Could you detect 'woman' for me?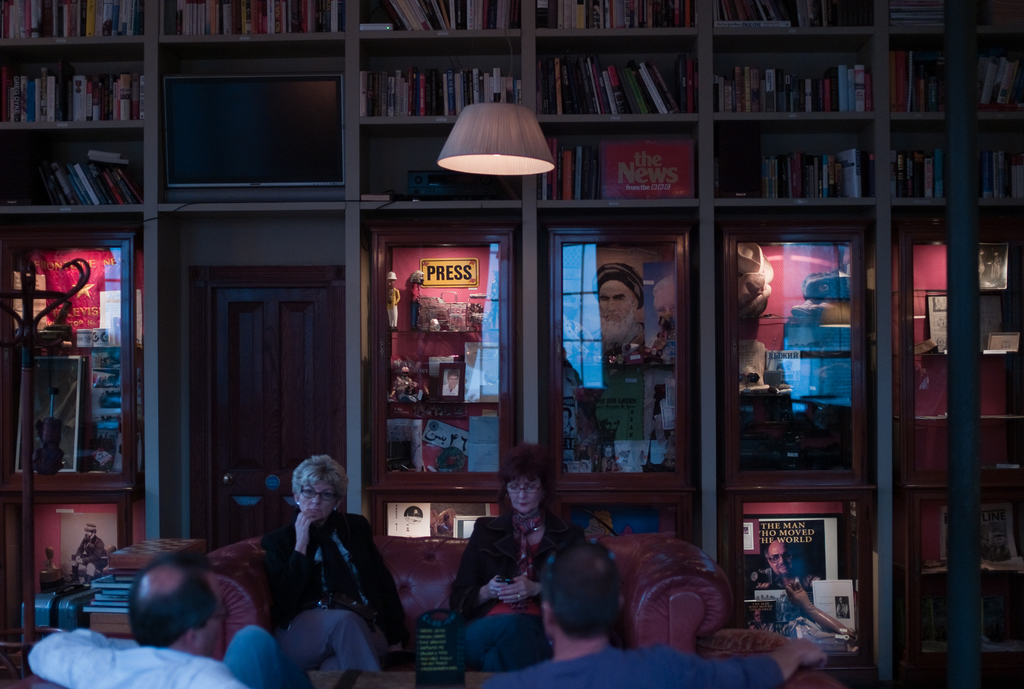
Detection result: [x1=447, y1=449, x2=577, y2=667].
